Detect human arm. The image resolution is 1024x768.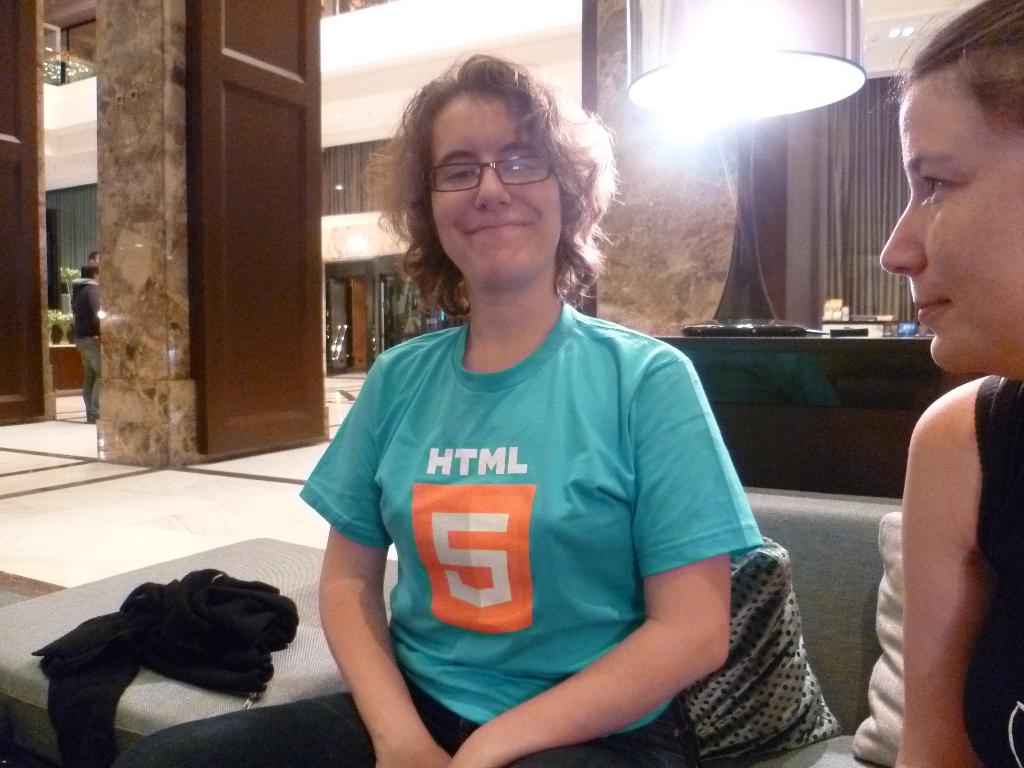
(x1=892, y1=378, x2=1017, y2=767).
